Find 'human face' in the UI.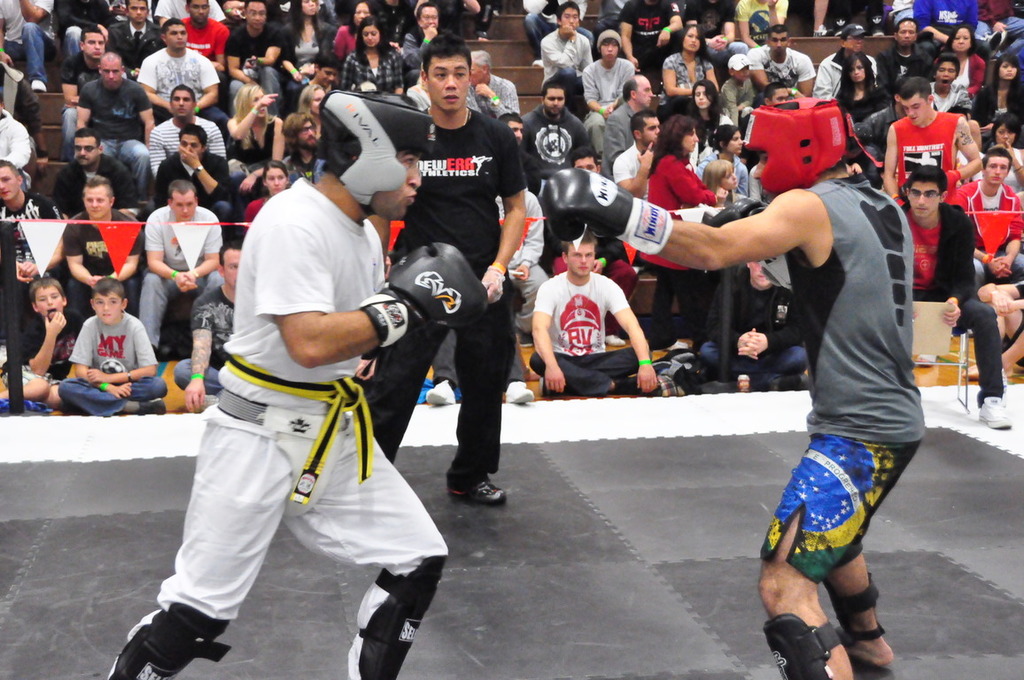
UI element at detection(422, 9, 438, 32).
